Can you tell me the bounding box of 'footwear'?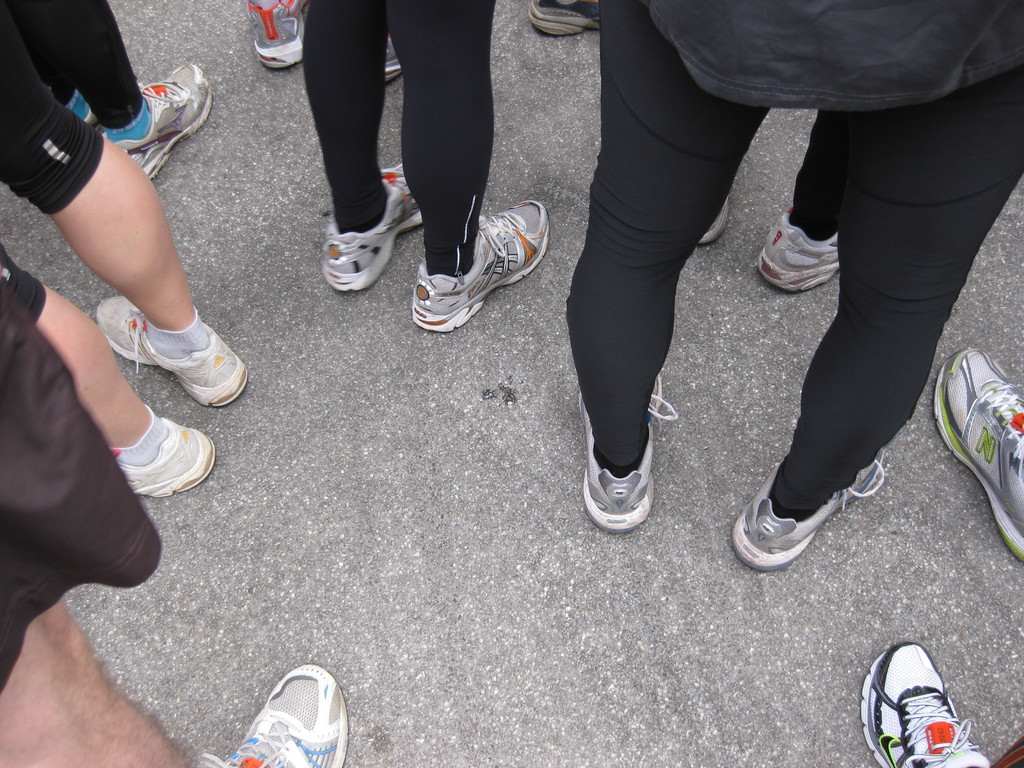
756, 209, 842, 294.
